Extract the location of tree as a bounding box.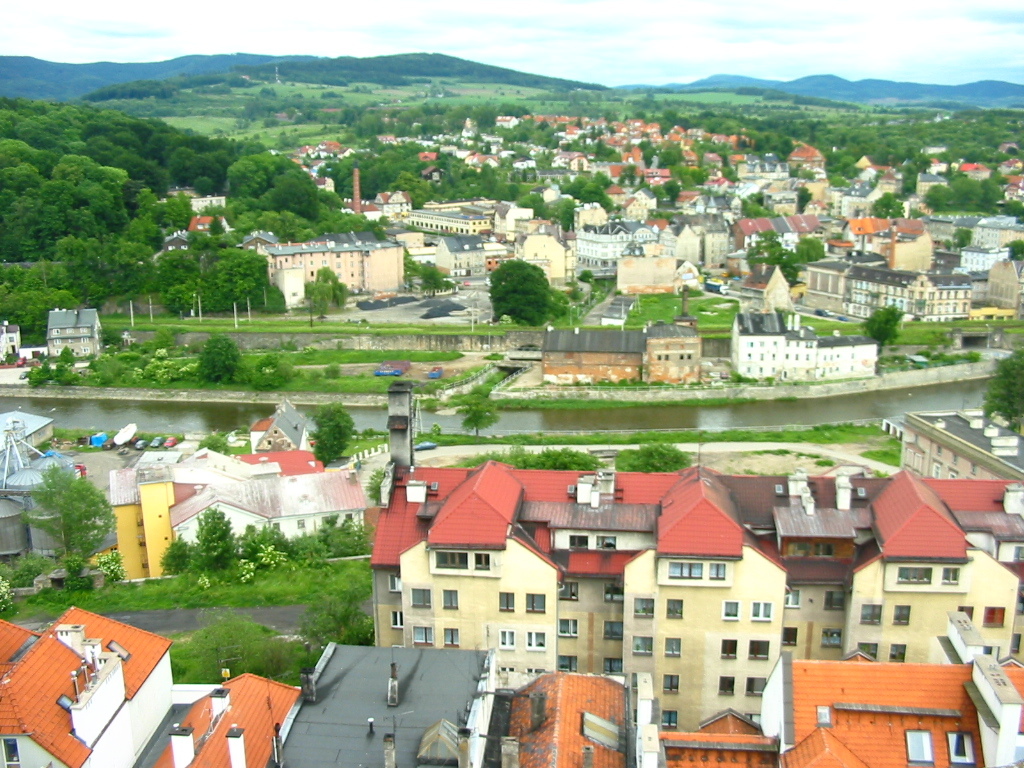
l=942, t=225, r=968, b=250.
